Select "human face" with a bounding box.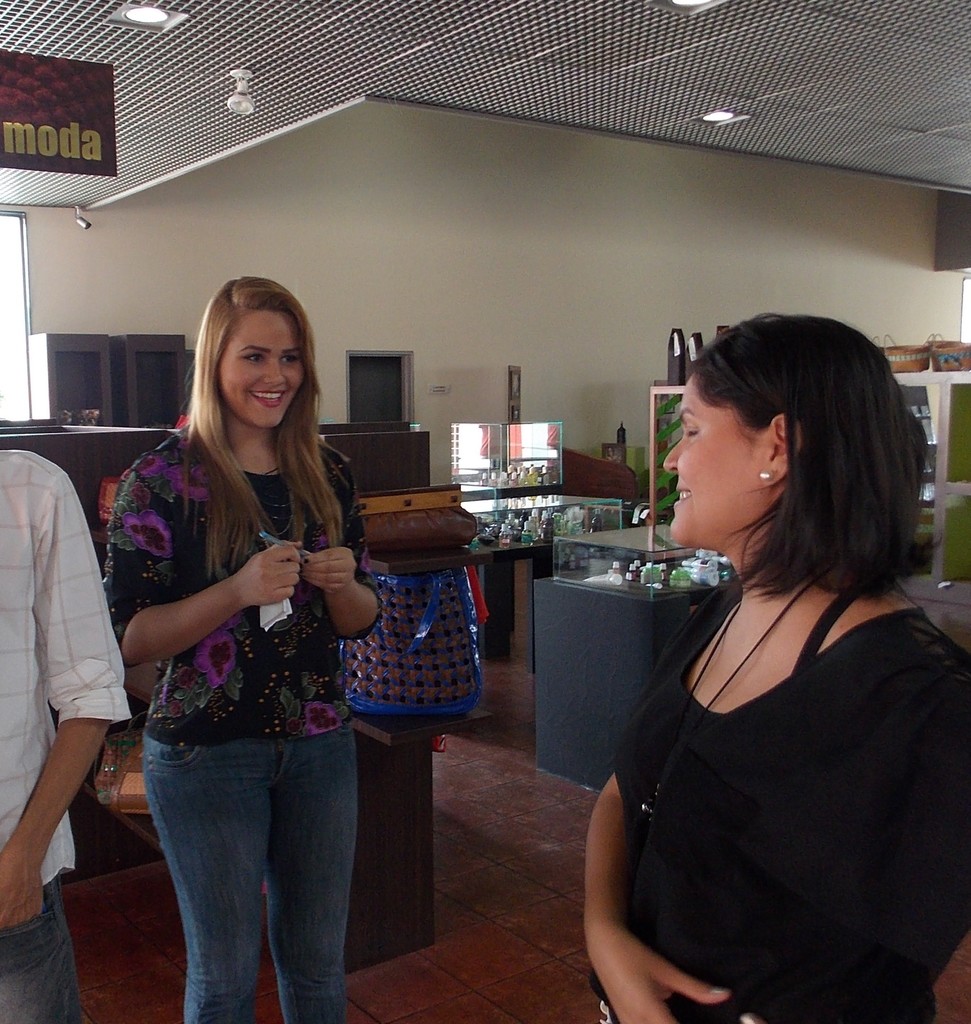
region(652, 351, 758, 556).
